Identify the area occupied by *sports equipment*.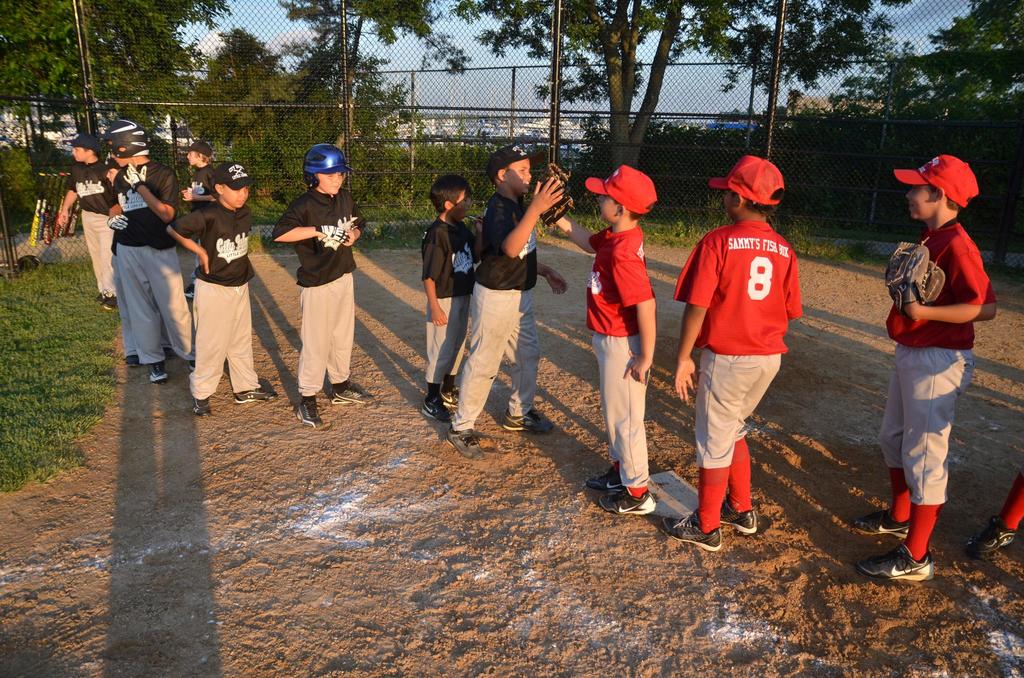
Area: bbox(447, 423, 484, 460).
